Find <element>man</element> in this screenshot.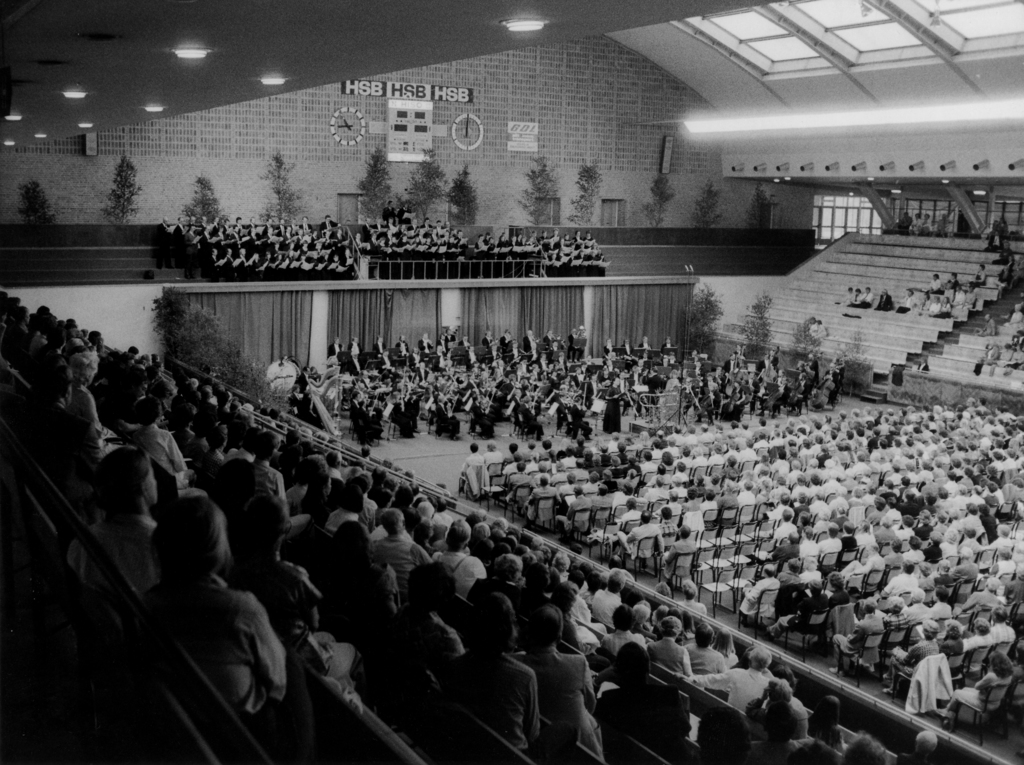
The bounding box for <element>man</element> is (left=129, top=401, right=195, bottom=490).
